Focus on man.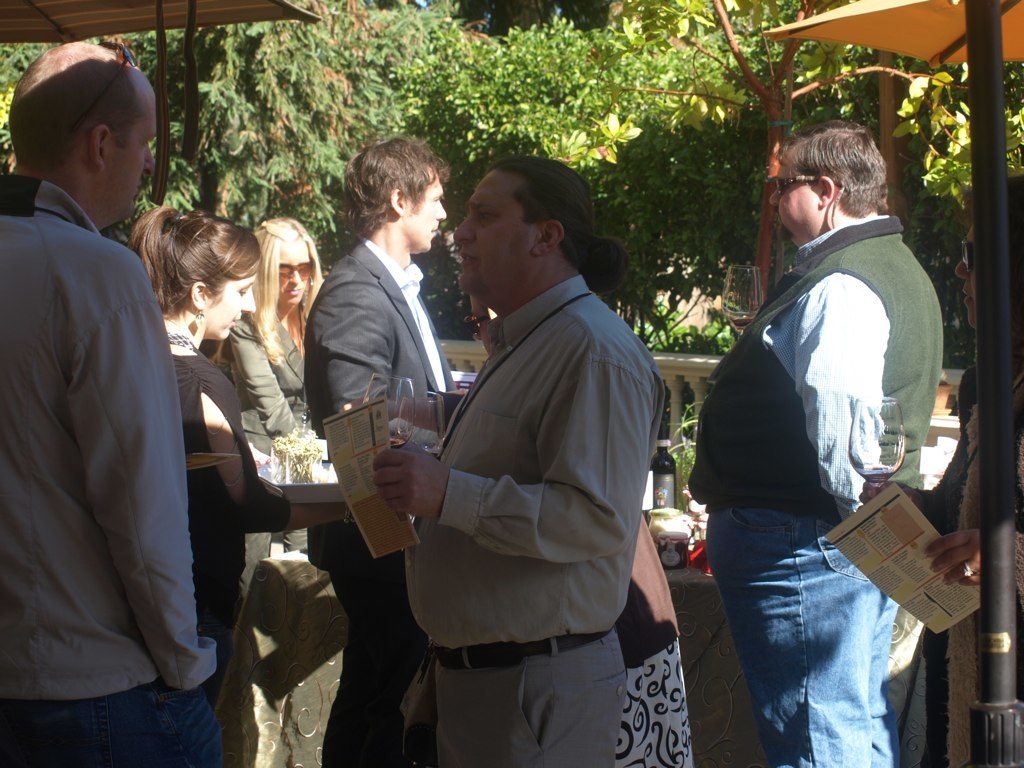
Focused at (303,138,463,767).
